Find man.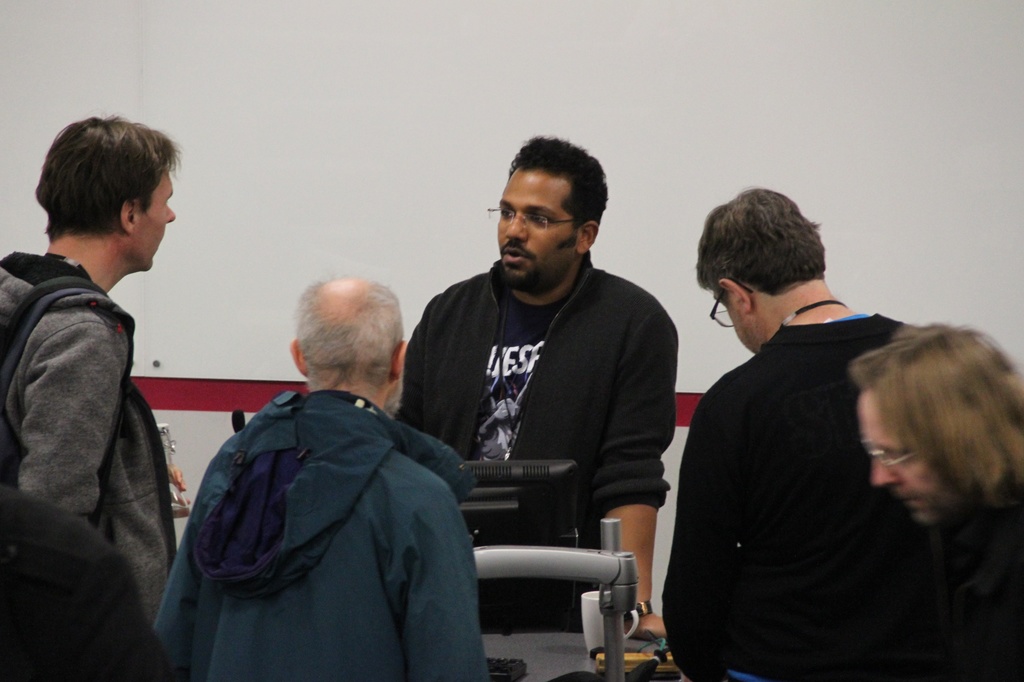
l=0, t=107, r=178, b=625.
